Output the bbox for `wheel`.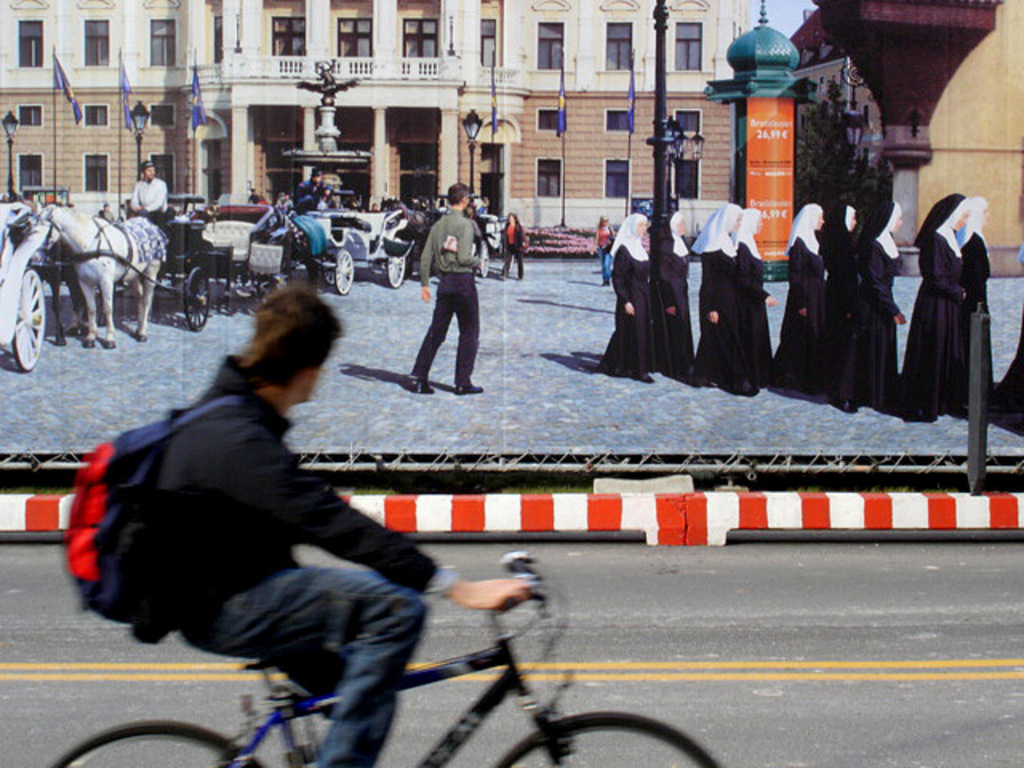
(left=384, top=250, right=408, bottom=294).
